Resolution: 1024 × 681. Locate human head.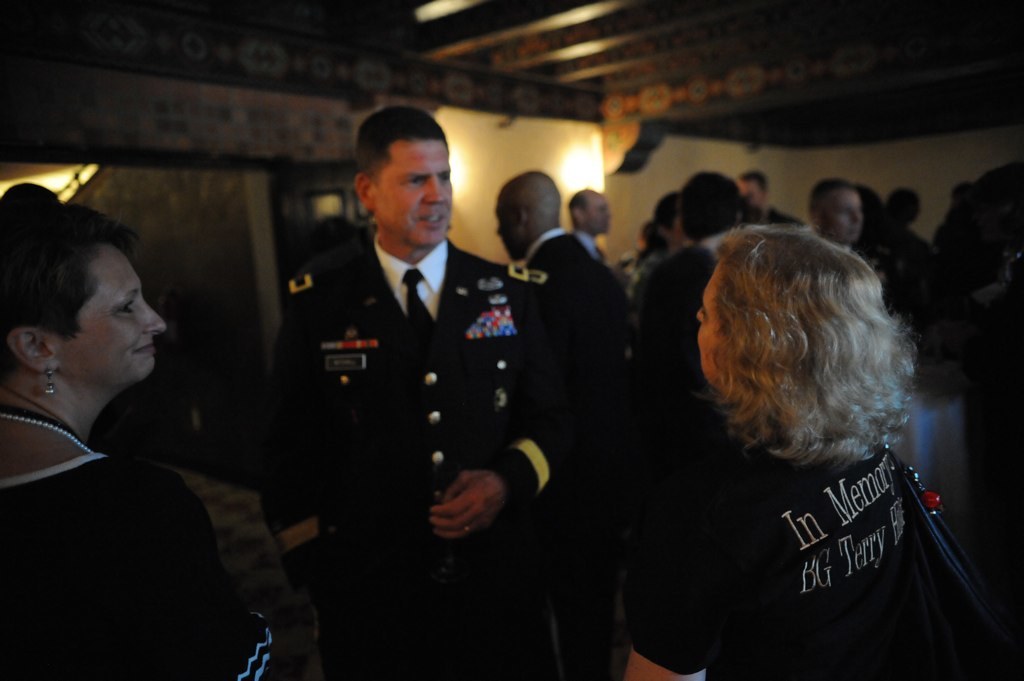
[x1=696, y1=227, x2=872, y2=414].
